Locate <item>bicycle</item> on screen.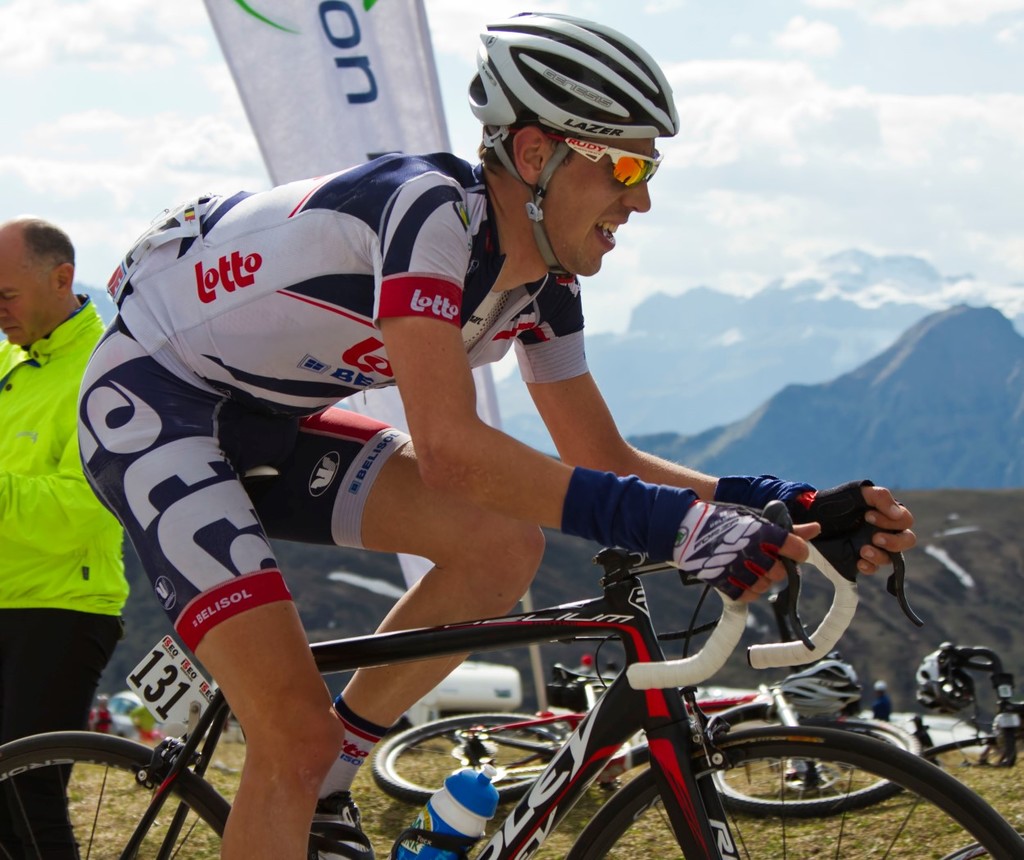
On screen at (left=95, top=373, right=948, bottom=849).
